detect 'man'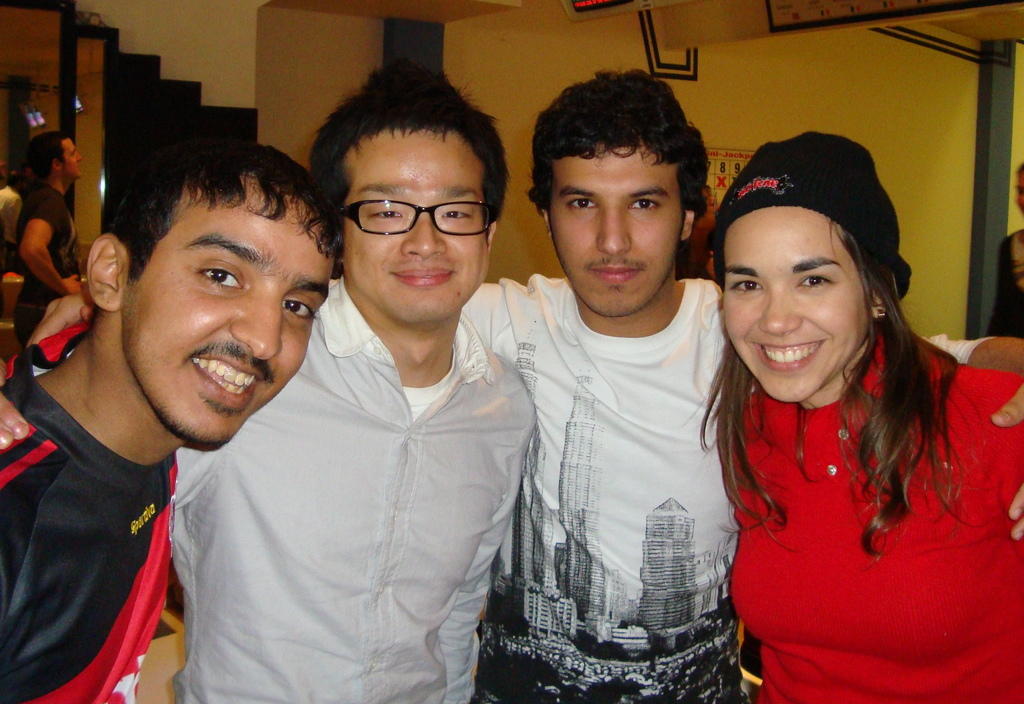
[0, 125, 88, 359]
